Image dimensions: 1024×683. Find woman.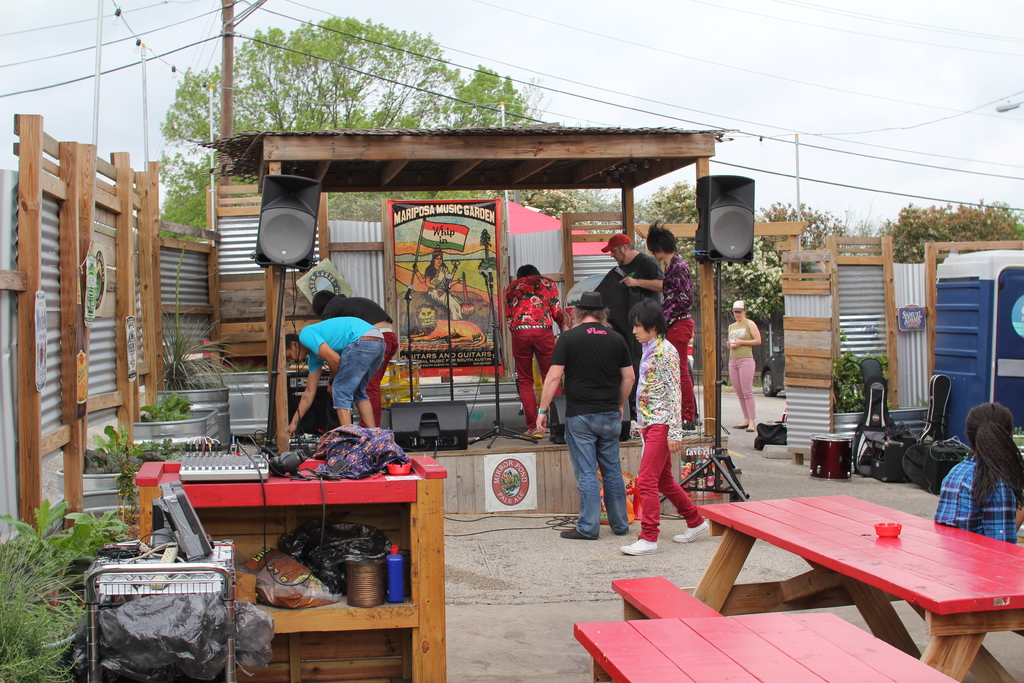
[left=410, top=243, right=465, bottom=320].
